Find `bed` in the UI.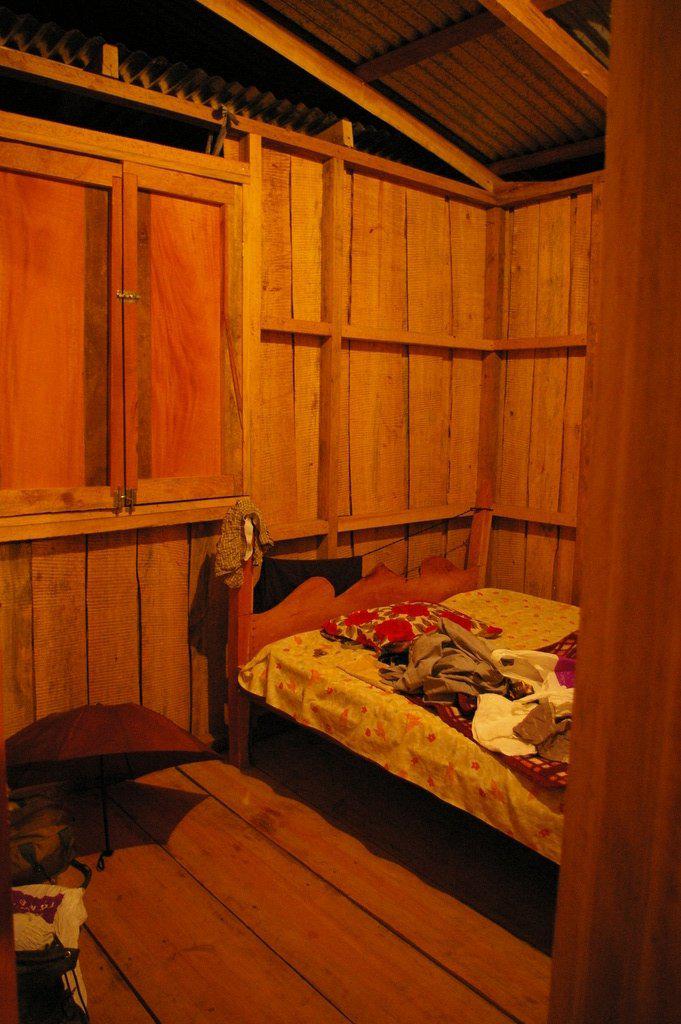
UI element at box=[221, 528, 625, 908].
